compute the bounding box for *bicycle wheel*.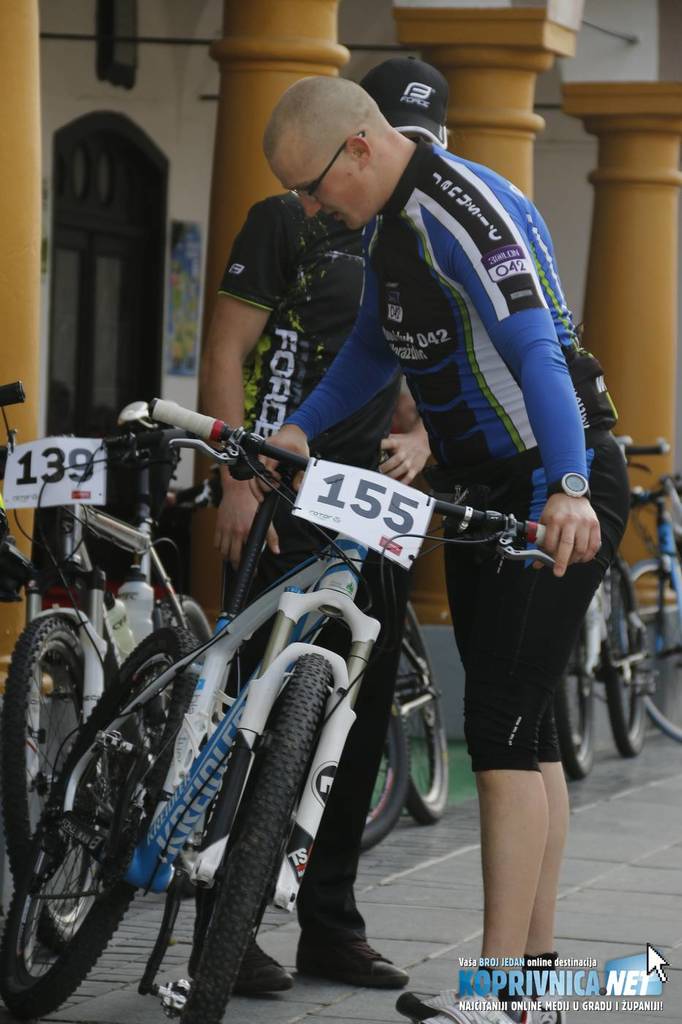
rect(155, 590, 215, 873).
